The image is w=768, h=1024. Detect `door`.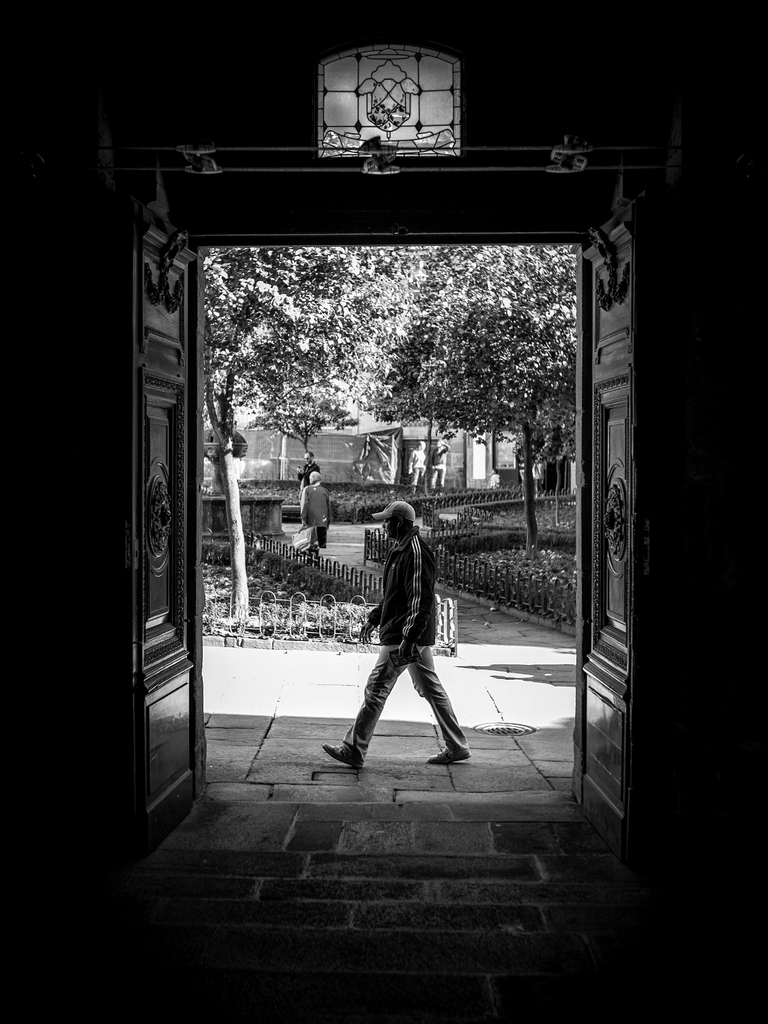
Detection: box(574, 205, 639, 847).
